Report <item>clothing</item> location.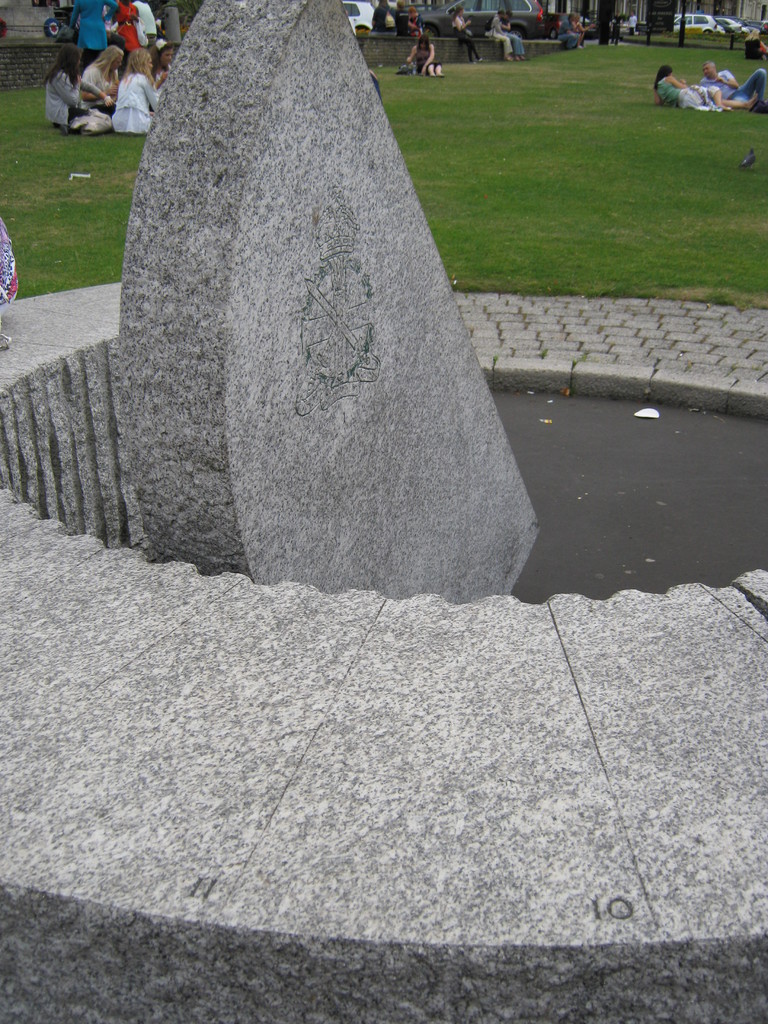
Report: {"x1": 115, "y1": 2, "x2": 143, "y2": 56}.
